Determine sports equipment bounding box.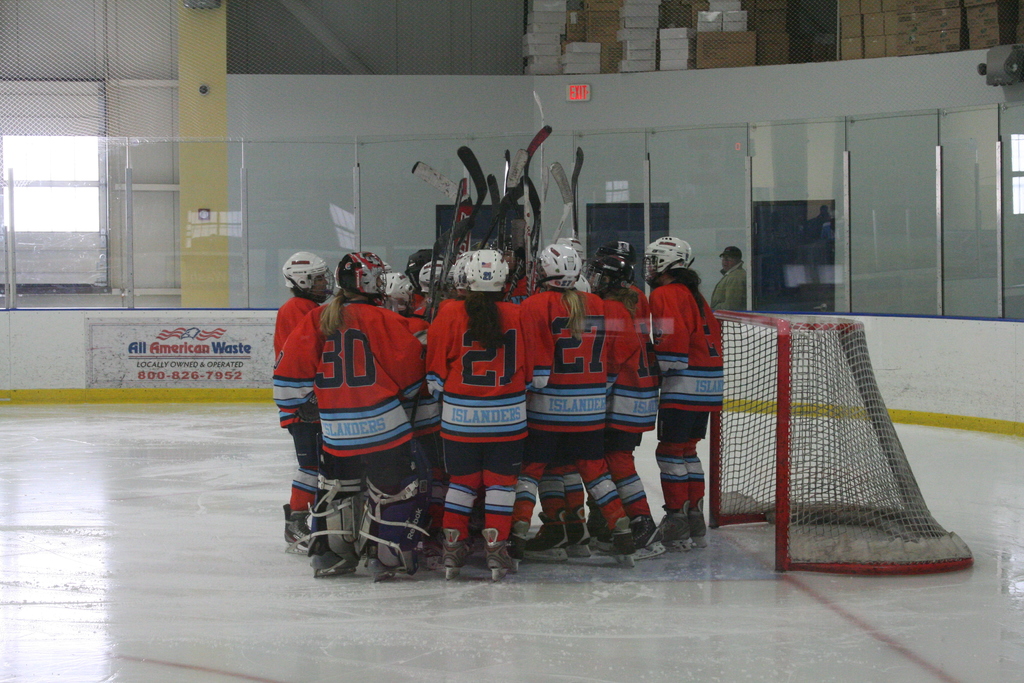
Determined: [587,255,634,298].
